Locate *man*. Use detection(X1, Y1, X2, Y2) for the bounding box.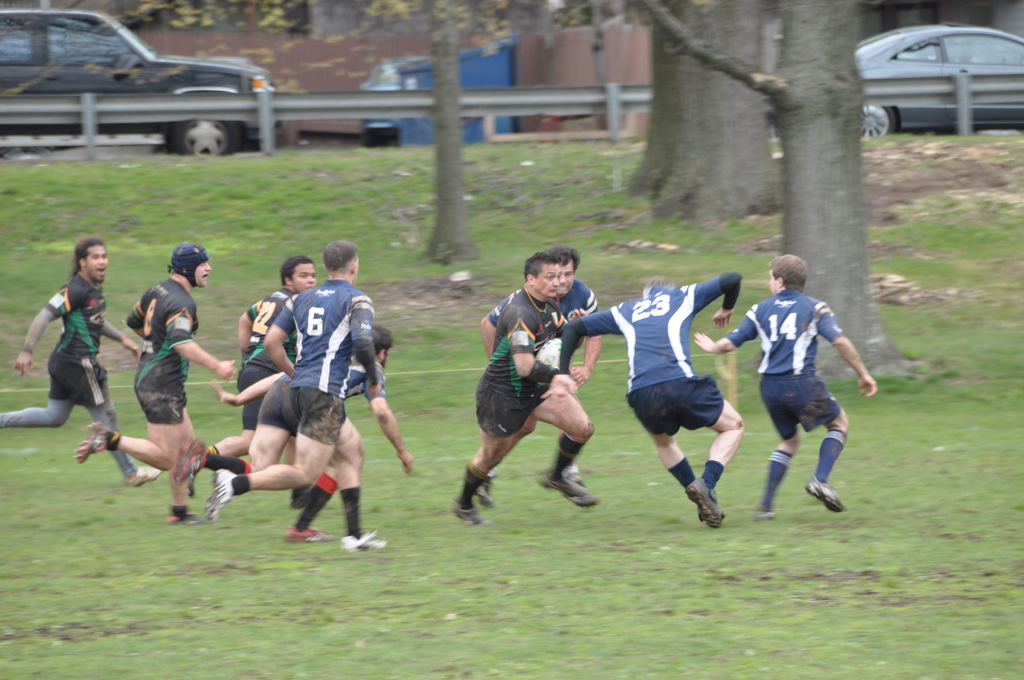
detection(452, 251, 598, 519).
